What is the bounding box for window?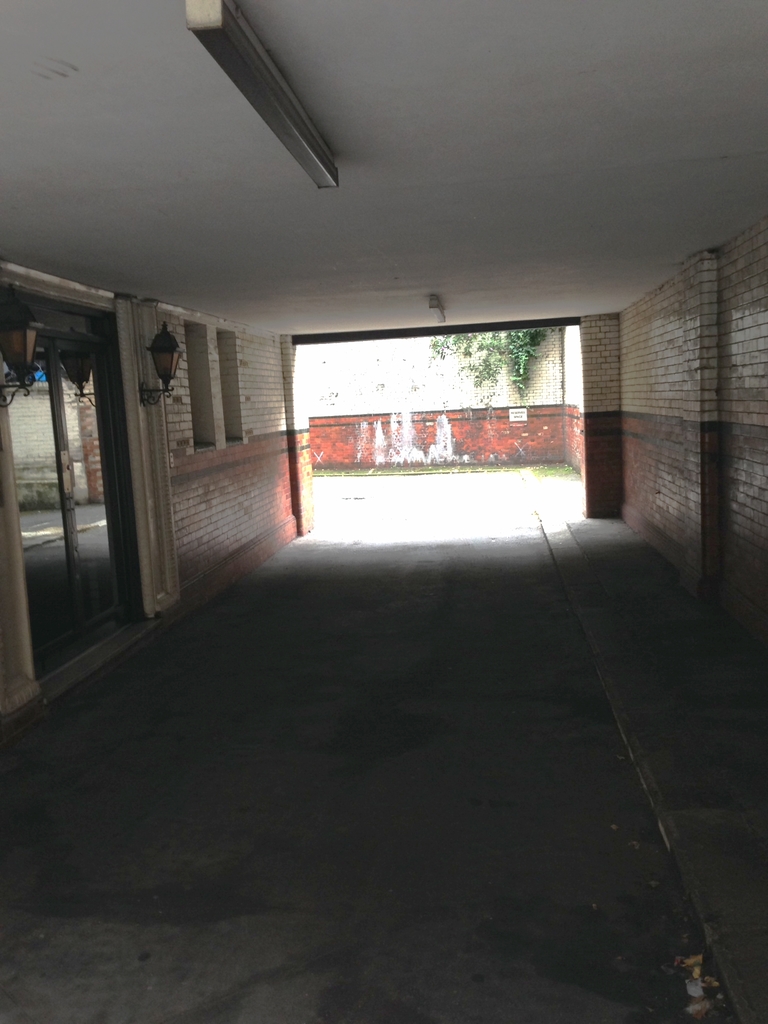
left=212, top=323, right=243, bottom=442.
